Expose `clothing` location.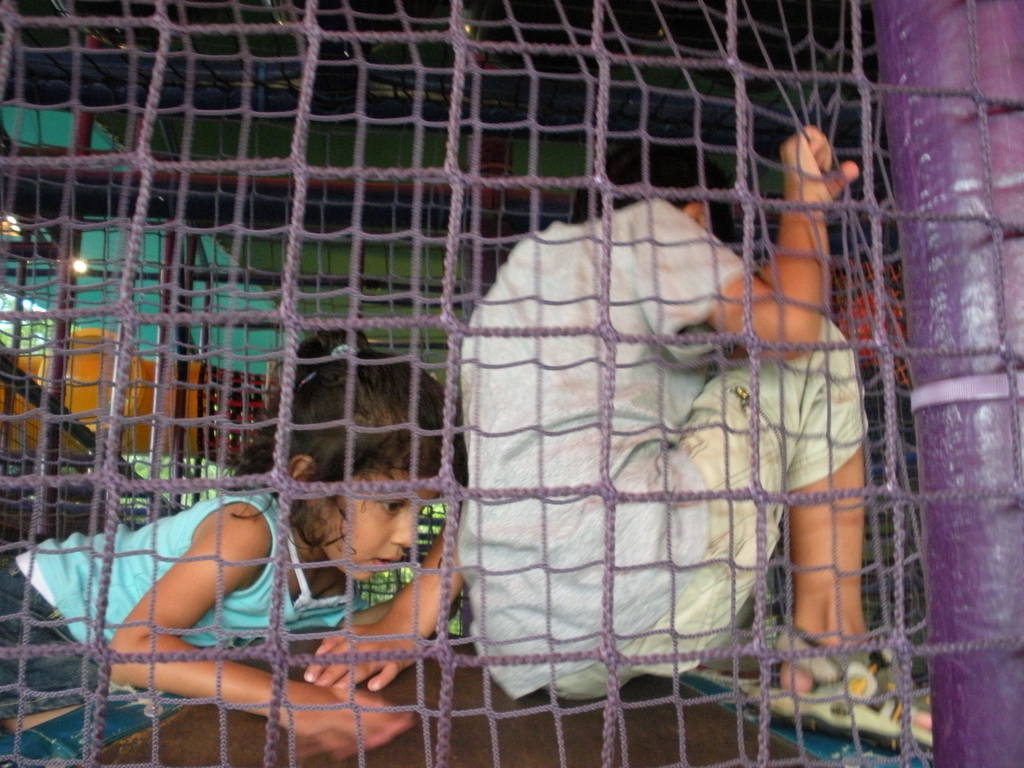
Exposed at {"left": 0, "top": 486, "right": 372, "bottom": 721}.
